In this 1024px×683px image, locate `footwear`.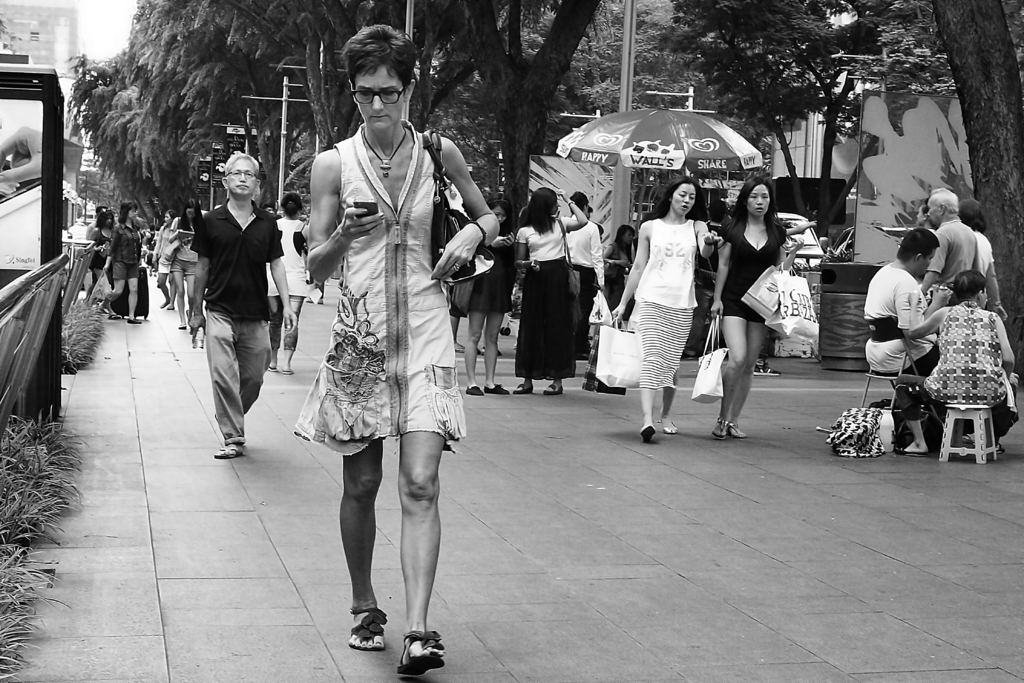
Bounding box: bbox=(484, 381, 512, 398).
